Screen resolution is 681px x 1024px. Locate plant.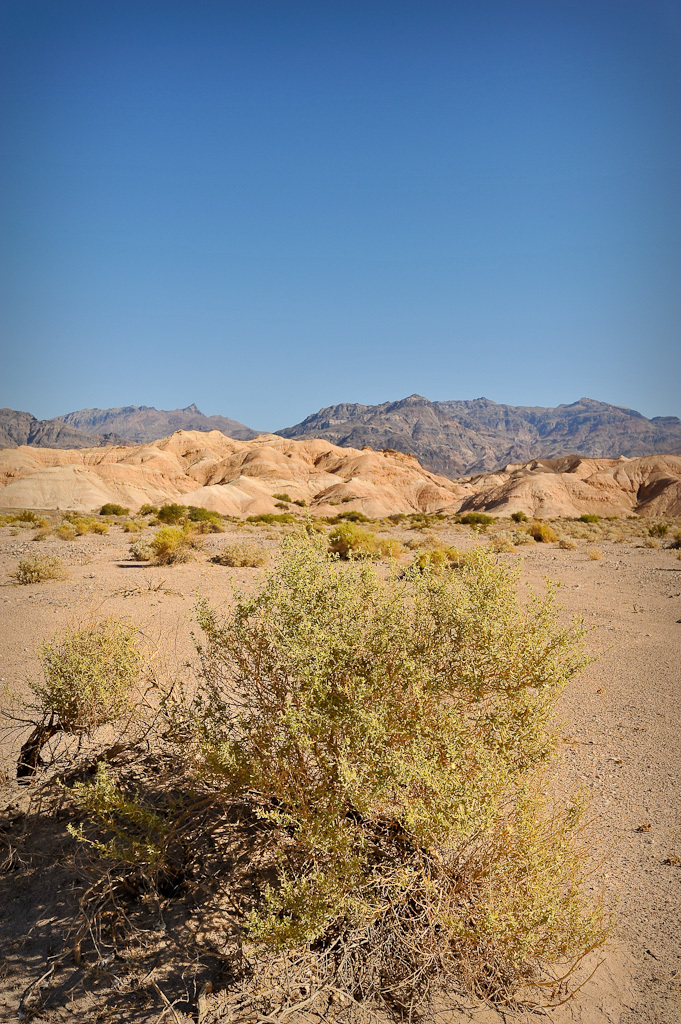
pyautogui.locateOnScreen(327, 503, 377, 526).
